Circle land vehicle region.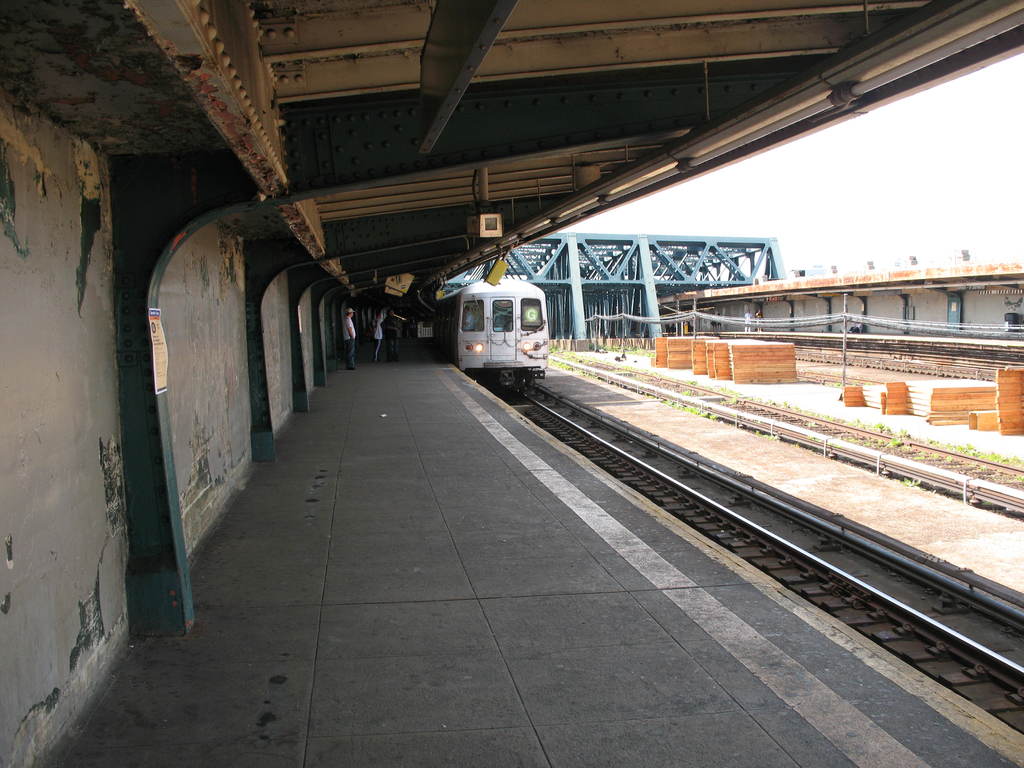
Region: 431/271/565/381.
